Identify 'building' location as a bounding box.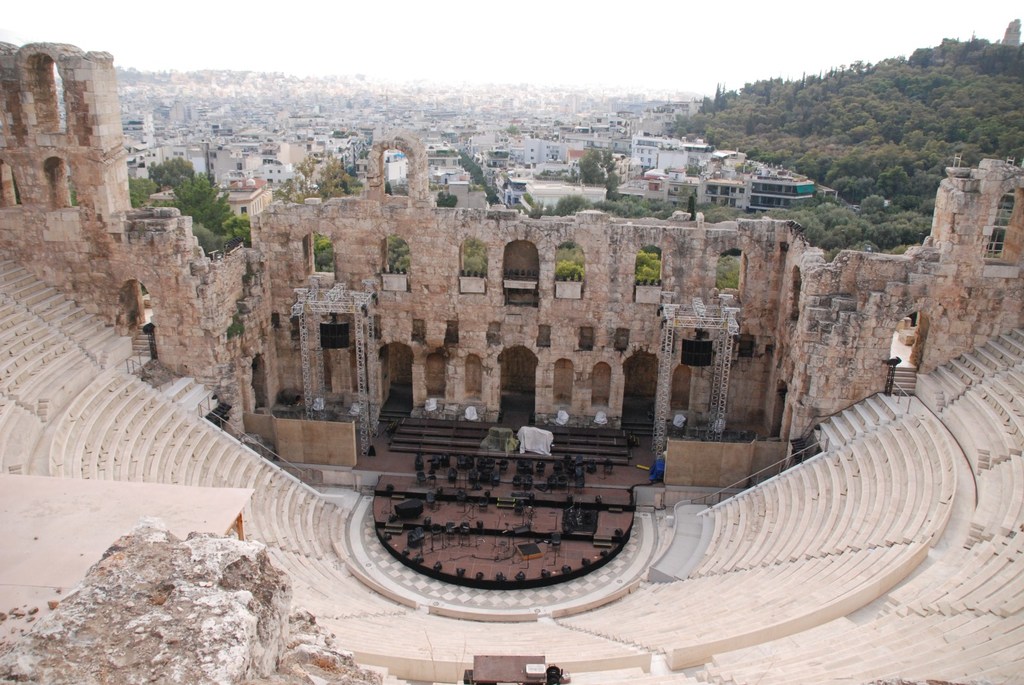
l=0, t=38, r=1023, b=684.
